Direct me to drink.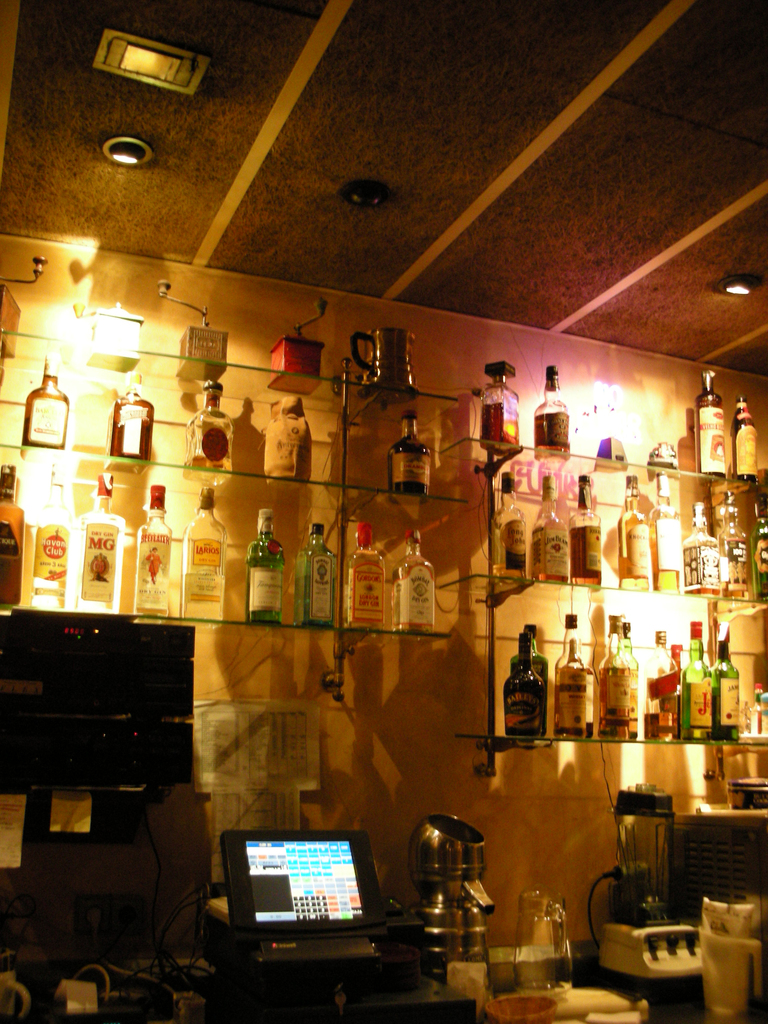
Direction: pyautogui.locateOnScreen(177, 486, 226, 625).
